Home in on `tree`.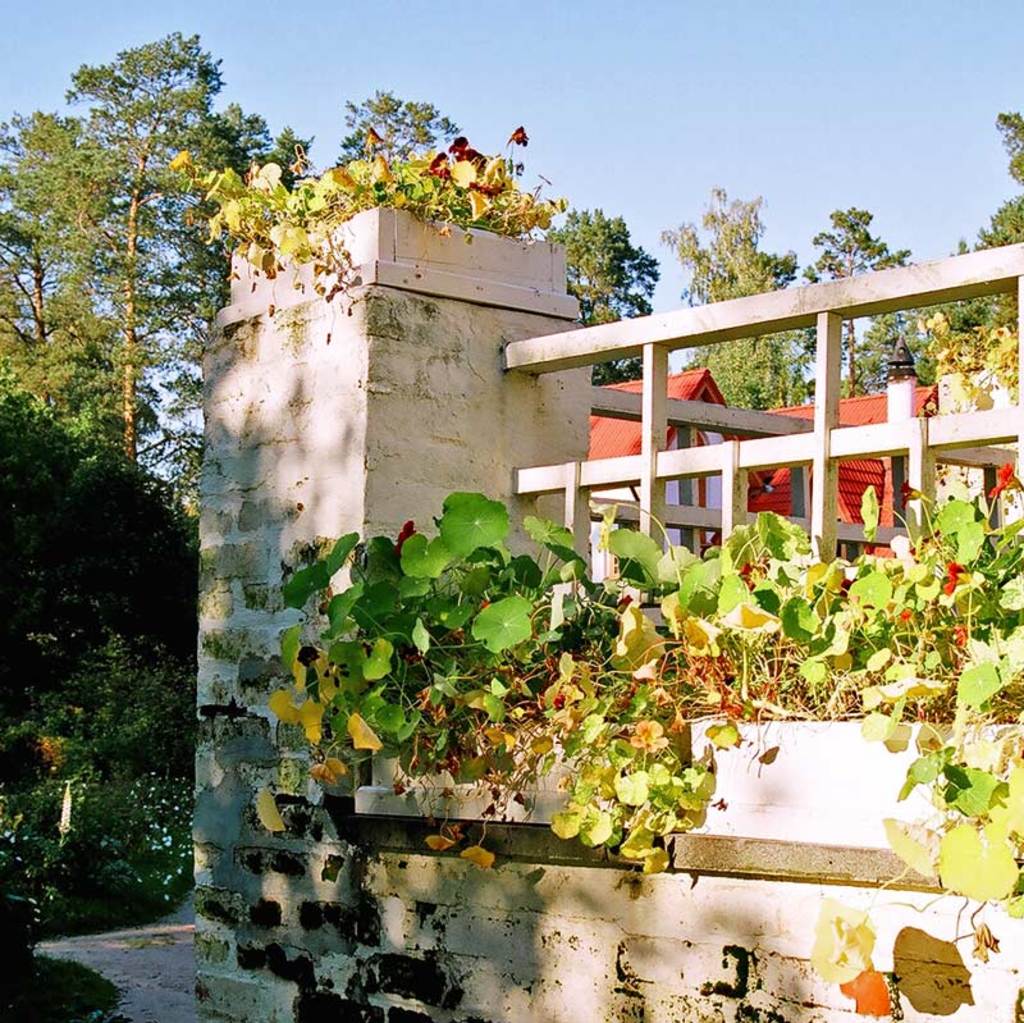
Homed in at pyautogui.locateOnScreen(0, 104, 108, 424).
